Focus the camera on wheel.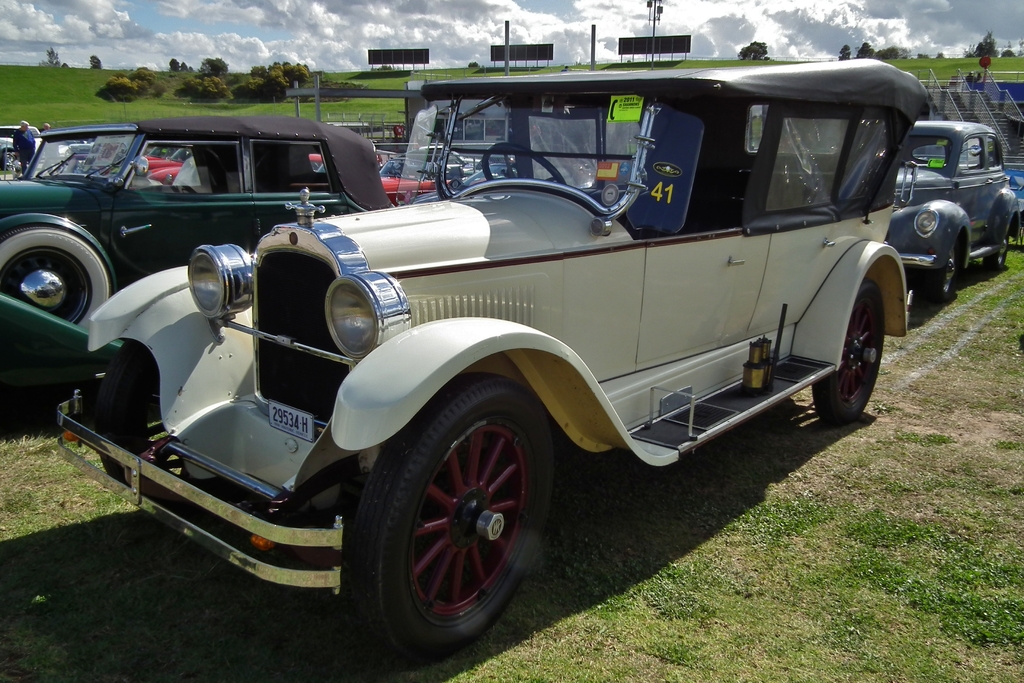
Focus region: rect(358, 381, 541, 648).
